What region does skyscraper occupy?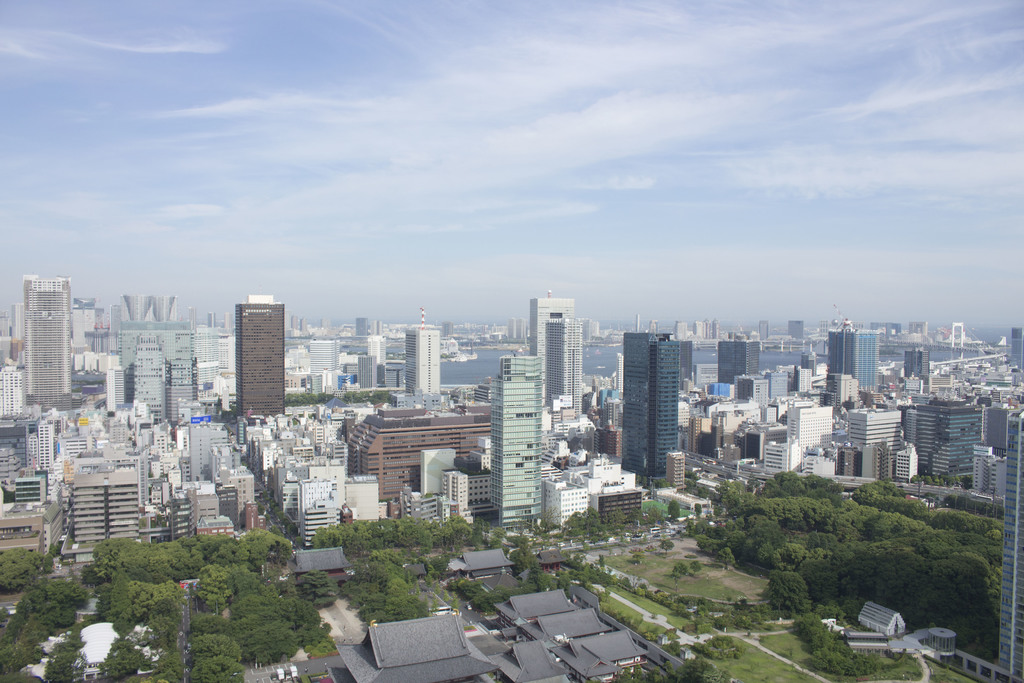
(left=898, top=340, right=929, bottom=375).
